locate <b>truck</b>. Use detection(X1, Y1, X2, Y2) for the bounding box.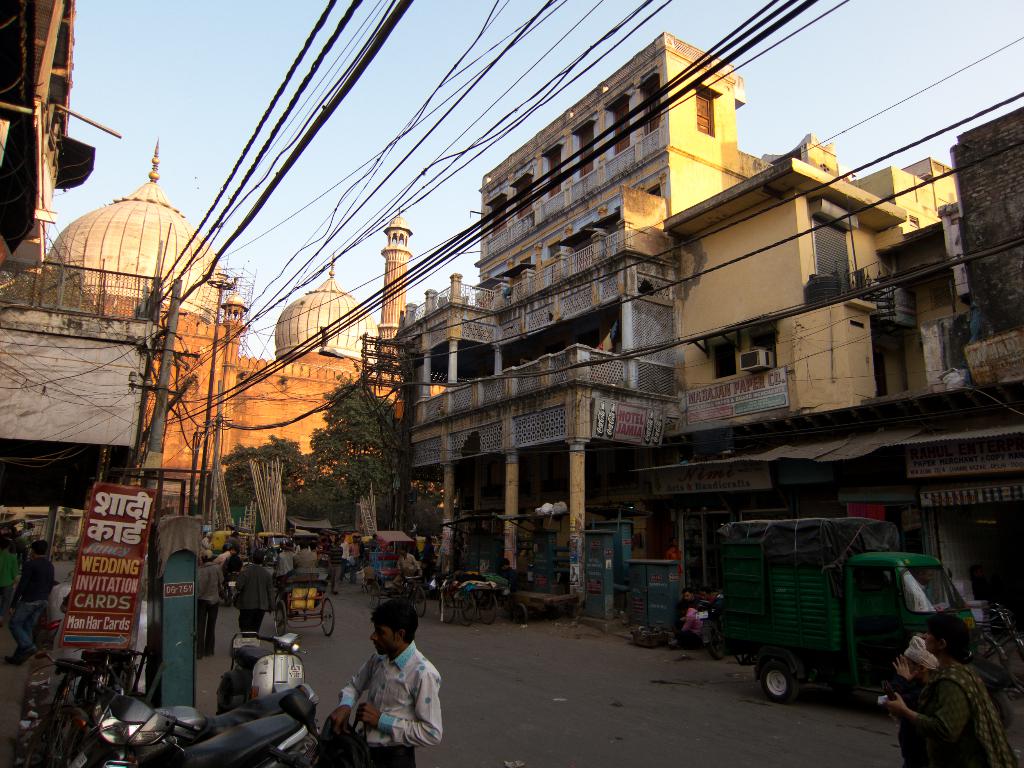
detection(699, 493, 975, 725).
